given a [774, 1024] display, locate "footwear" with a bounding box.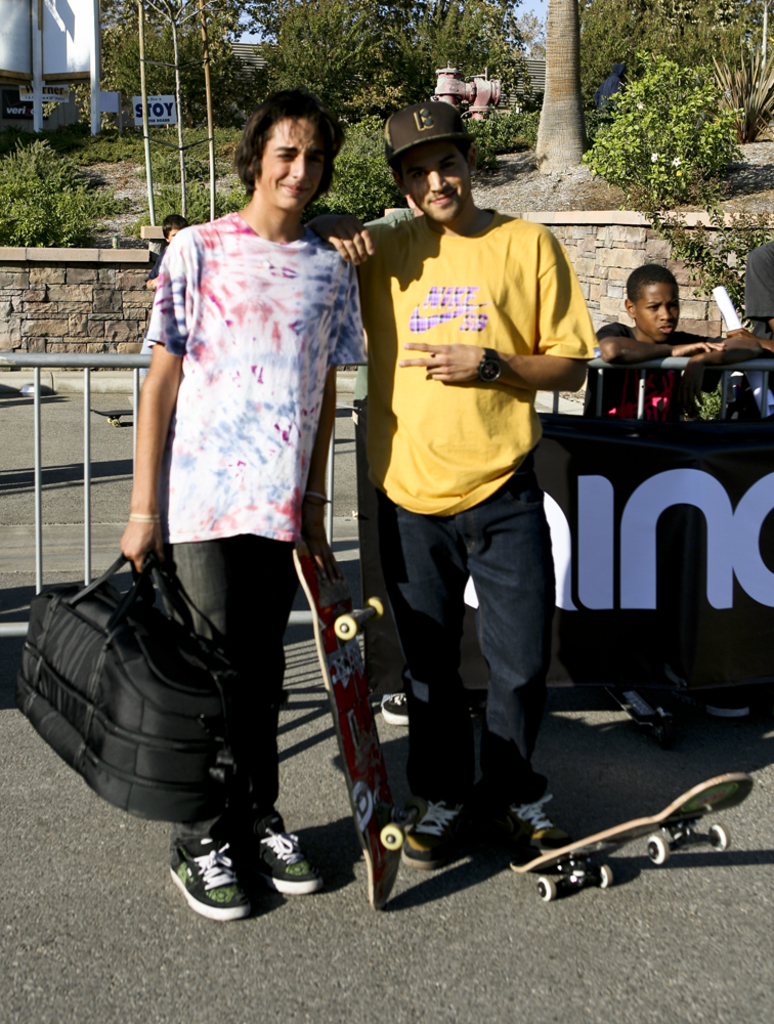
Located: <box>378,689,423,744</box>.
